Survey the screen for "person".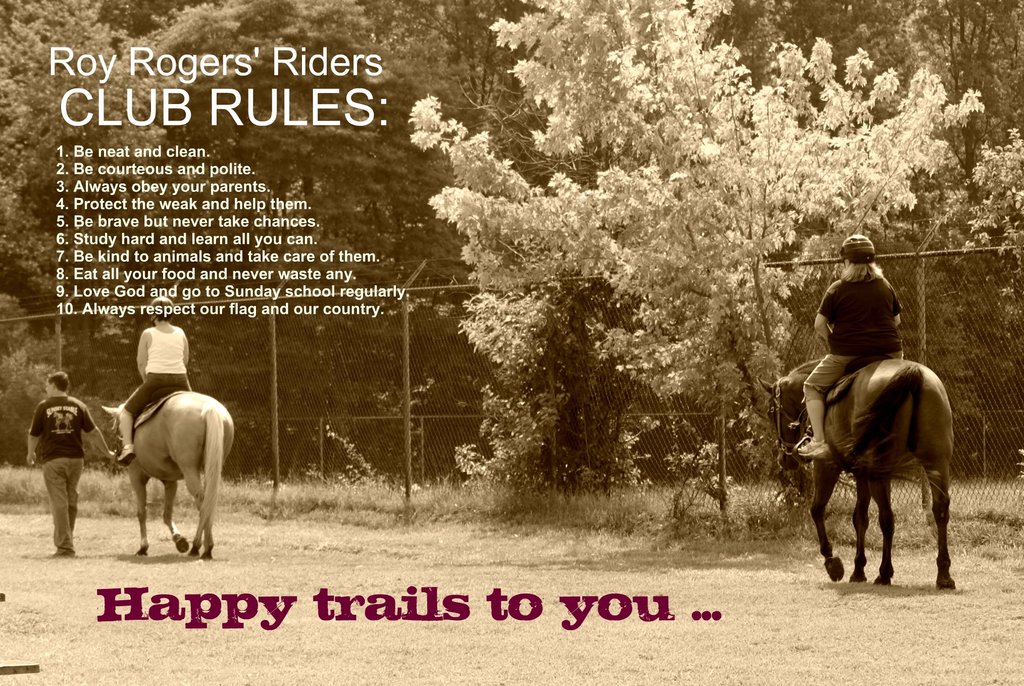
Survey found: x1=20 y1=361 x2=99 y2=560.
